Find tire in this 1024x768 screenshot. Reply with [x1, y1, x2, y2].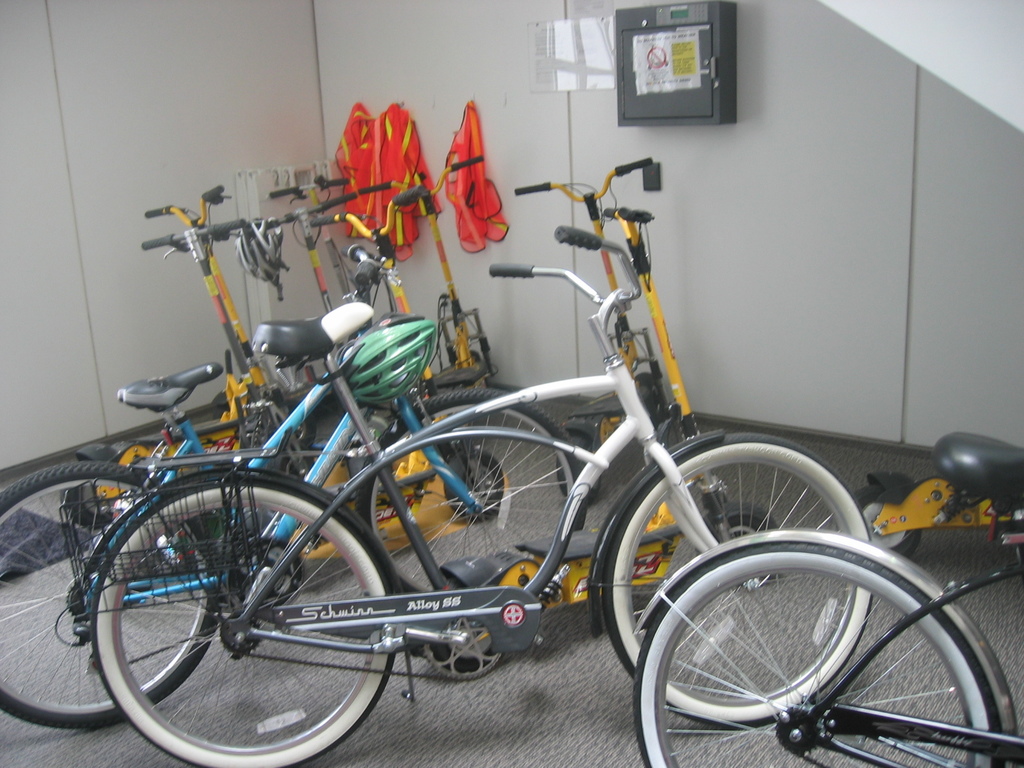
[833, 485, 922, 560].
